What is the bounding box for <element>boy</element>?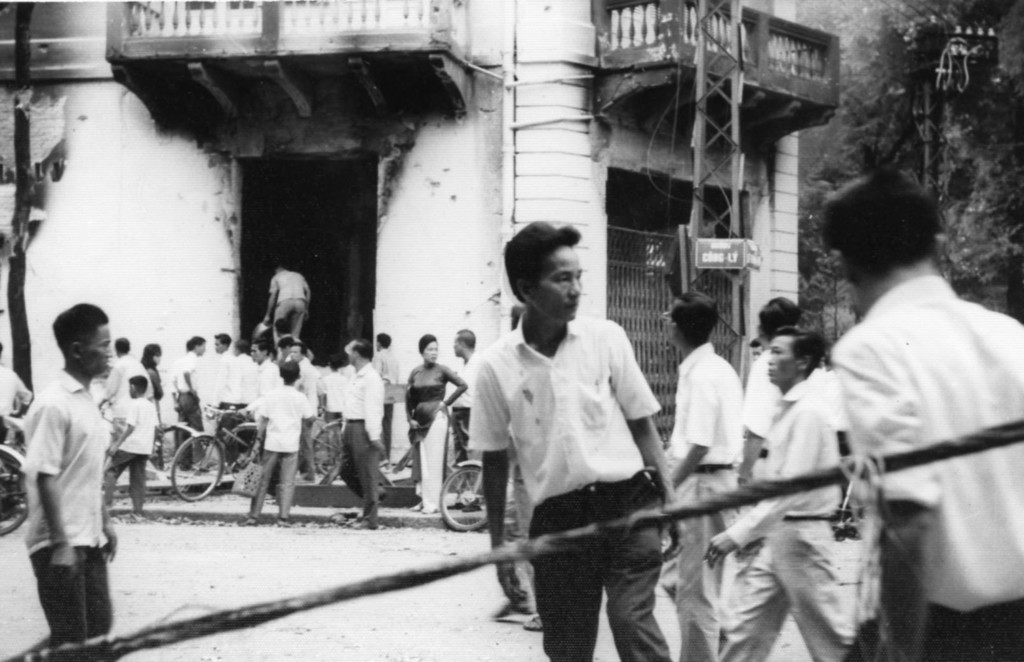
x1=242 y1=352 x2=315 y2=528.
